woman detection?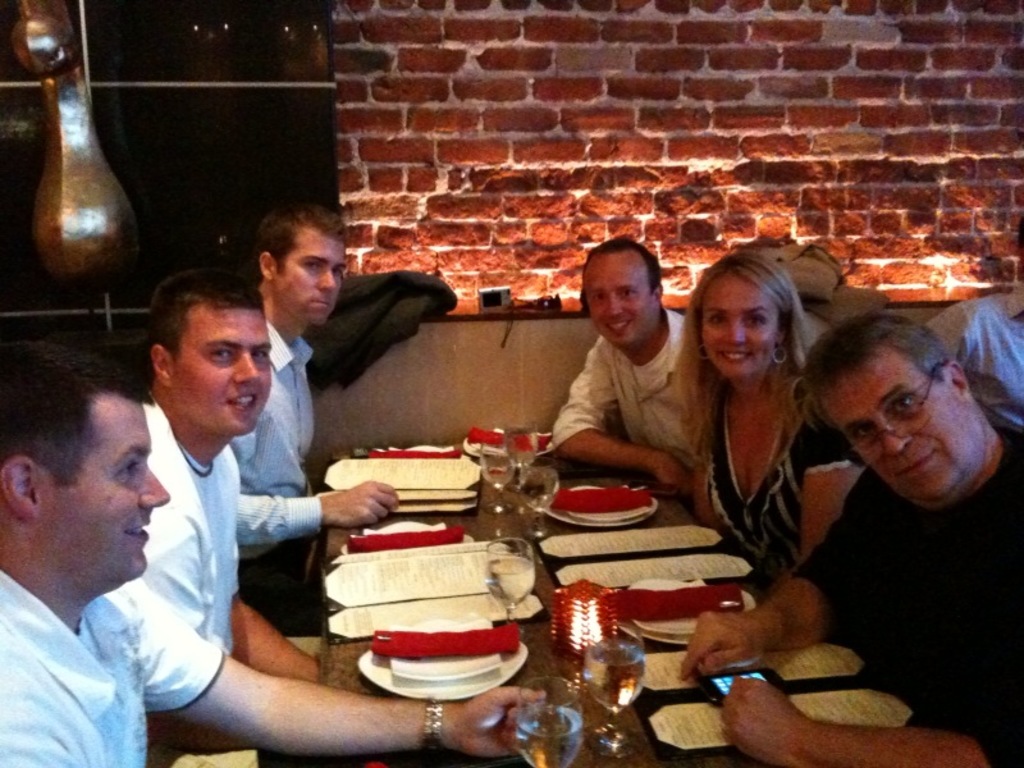
detection(669, 241, 868, 590)
